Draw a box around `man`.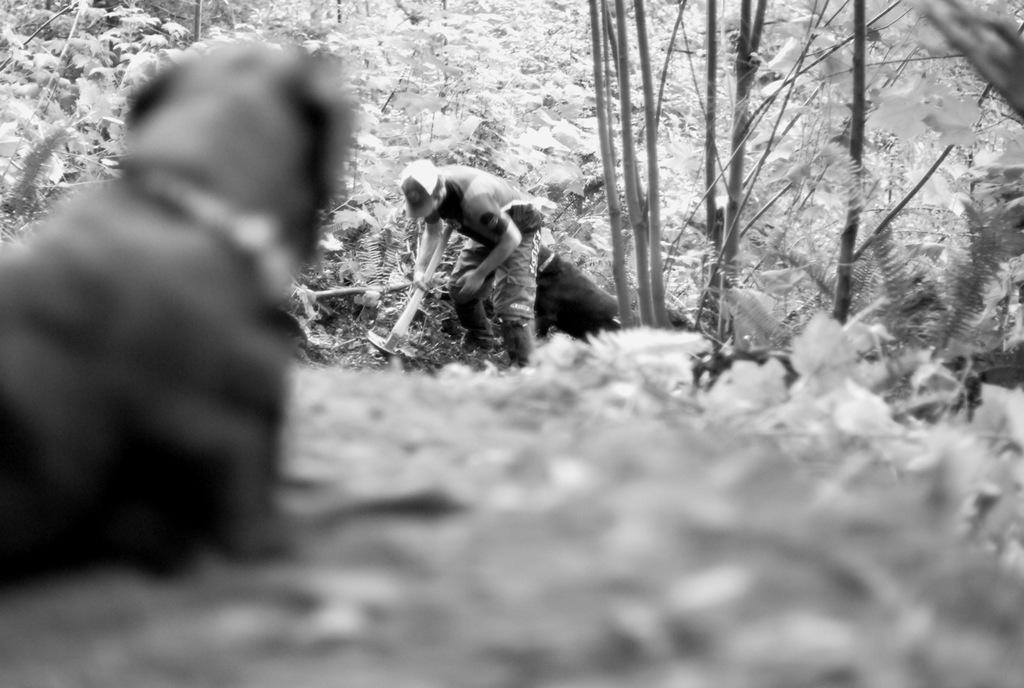
(387,140,562,371).
